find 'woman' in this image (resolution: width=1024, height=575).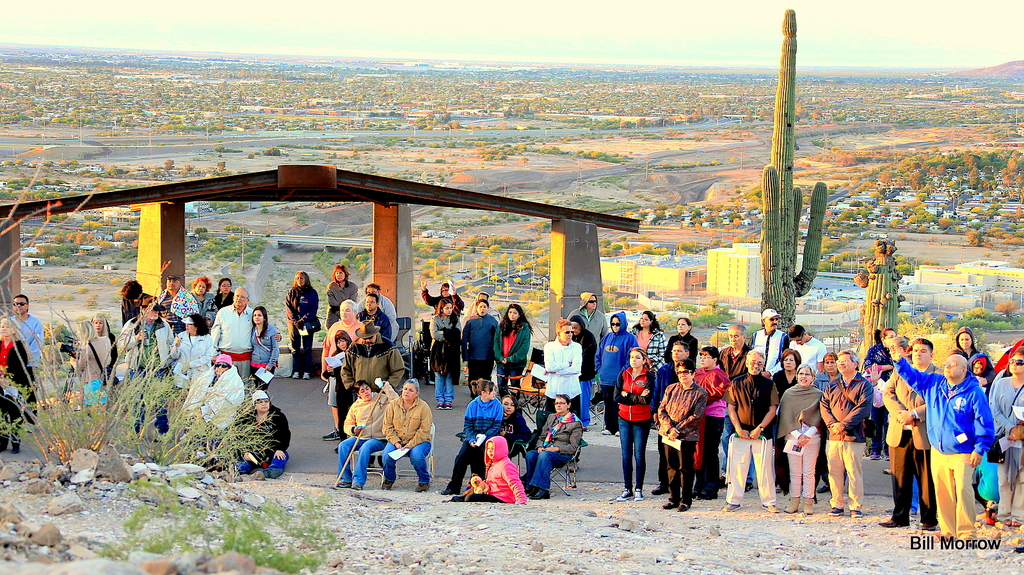
l=89, t=313, r=115, b=342.
